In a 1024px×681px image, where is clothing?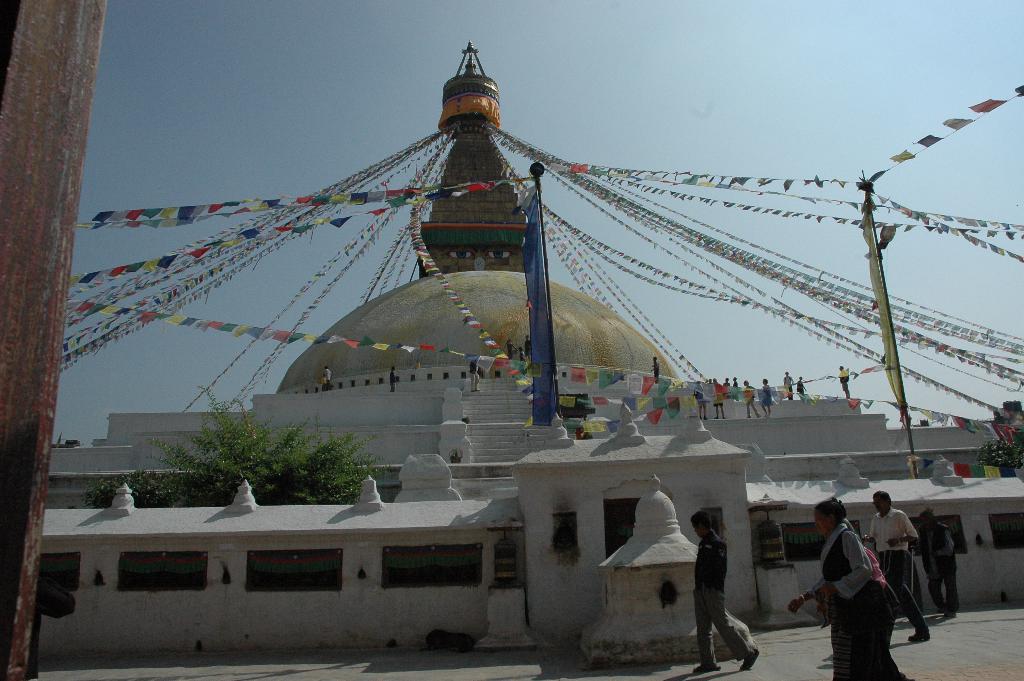
(468,361,483,390).
